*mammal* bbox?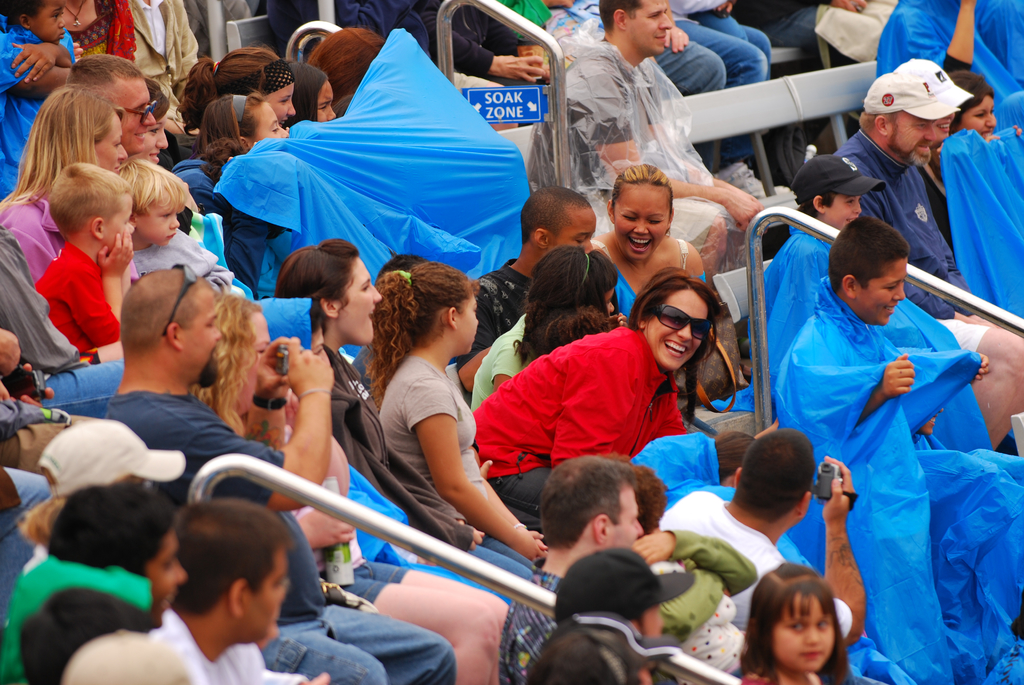
Rect(829, 68, 1023, 452)
